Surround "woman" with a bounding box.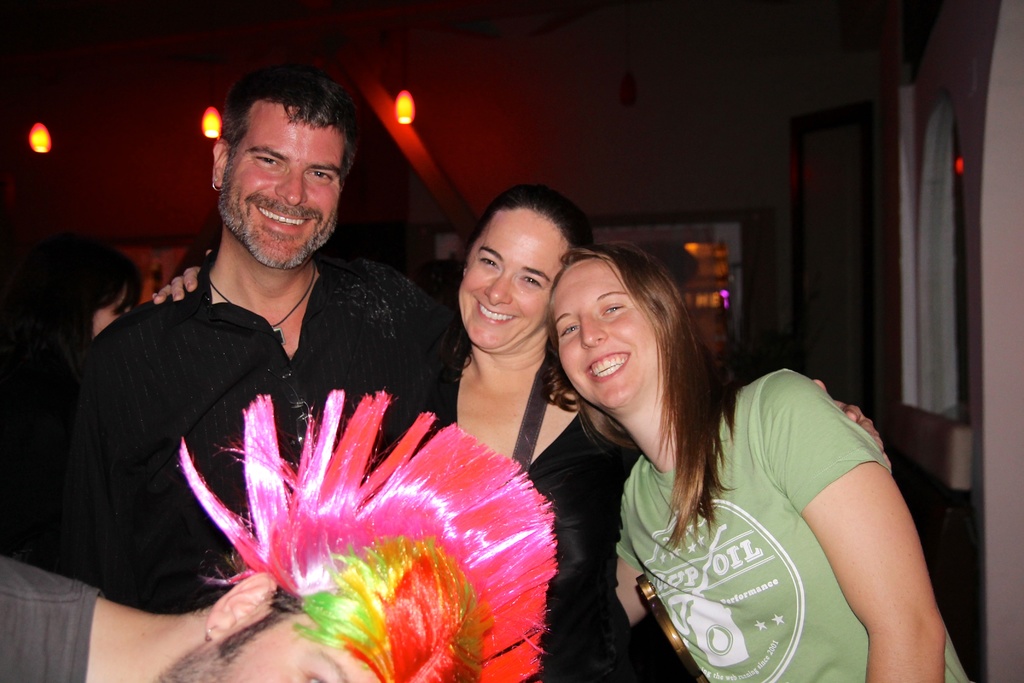
region(153, 189, 904, 682).
